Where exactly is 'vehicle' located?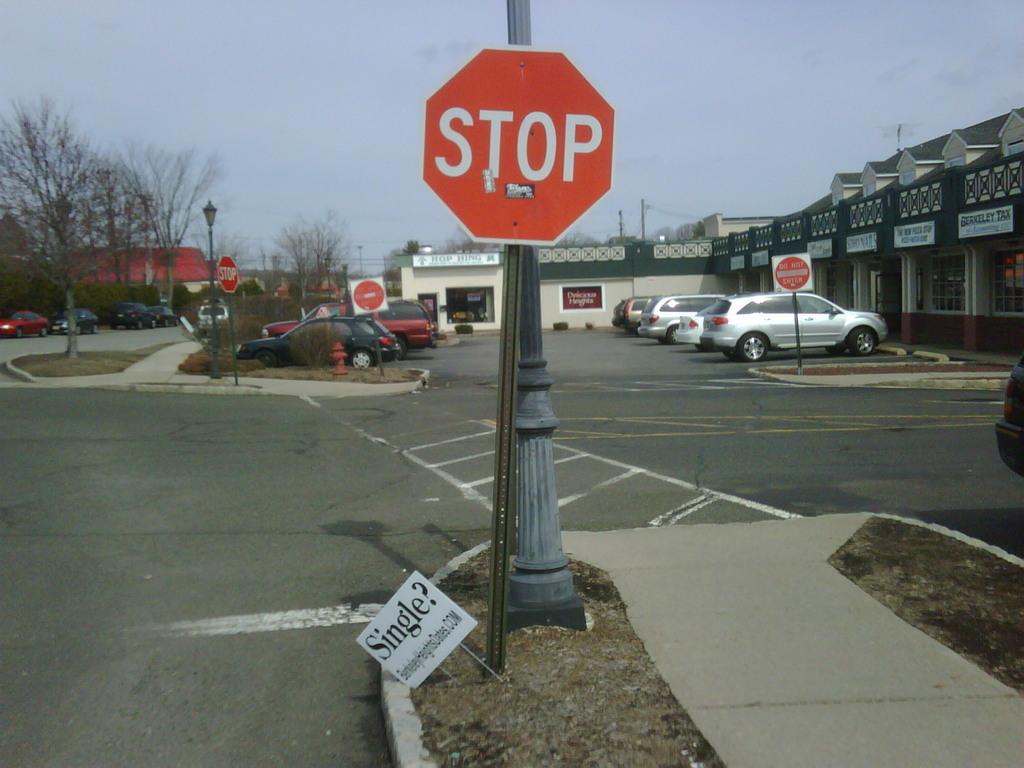
Its bounding box is {"left": 0, "top": 308, "right": 54, "bottom": 336}.
